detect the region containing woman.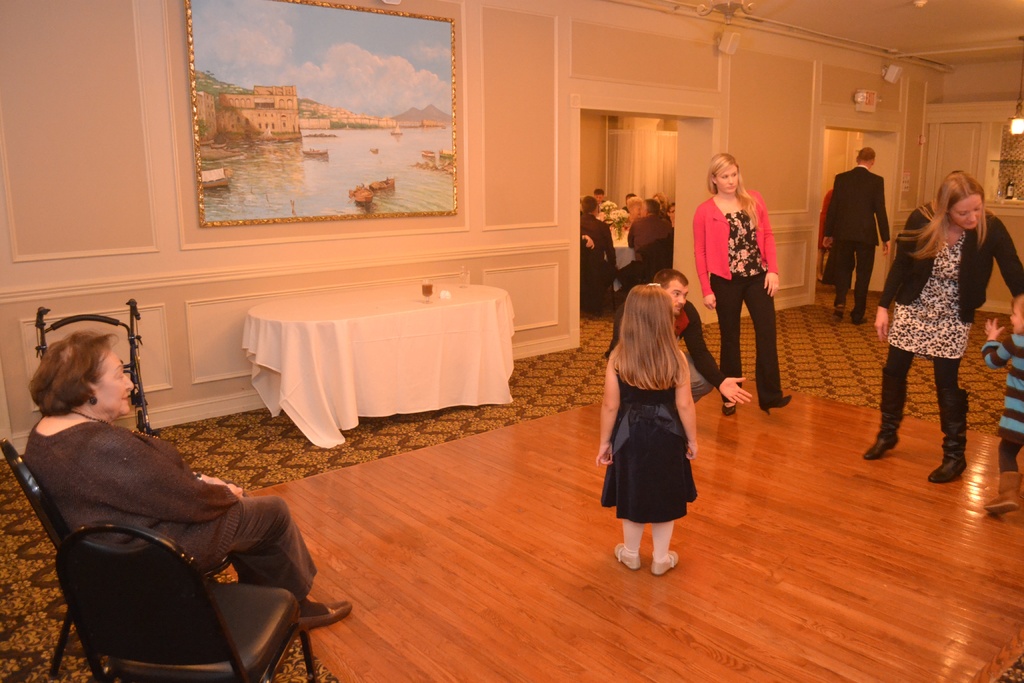
box=[880, 155, 996, 481].
